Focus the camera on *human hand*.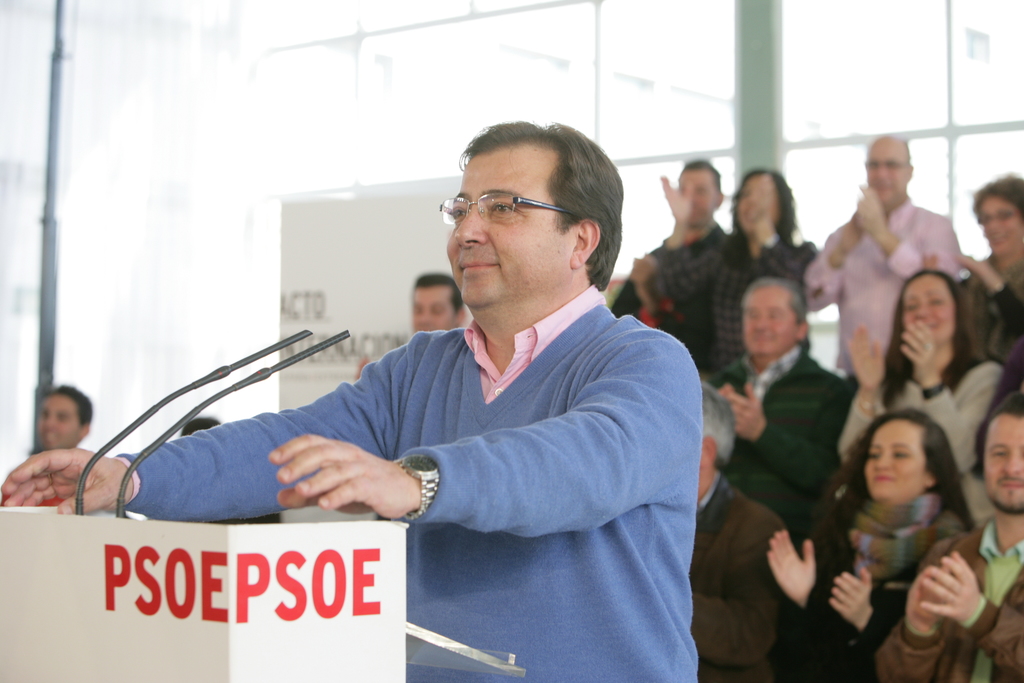
Focus region: region(1, 447, 133, 514).
